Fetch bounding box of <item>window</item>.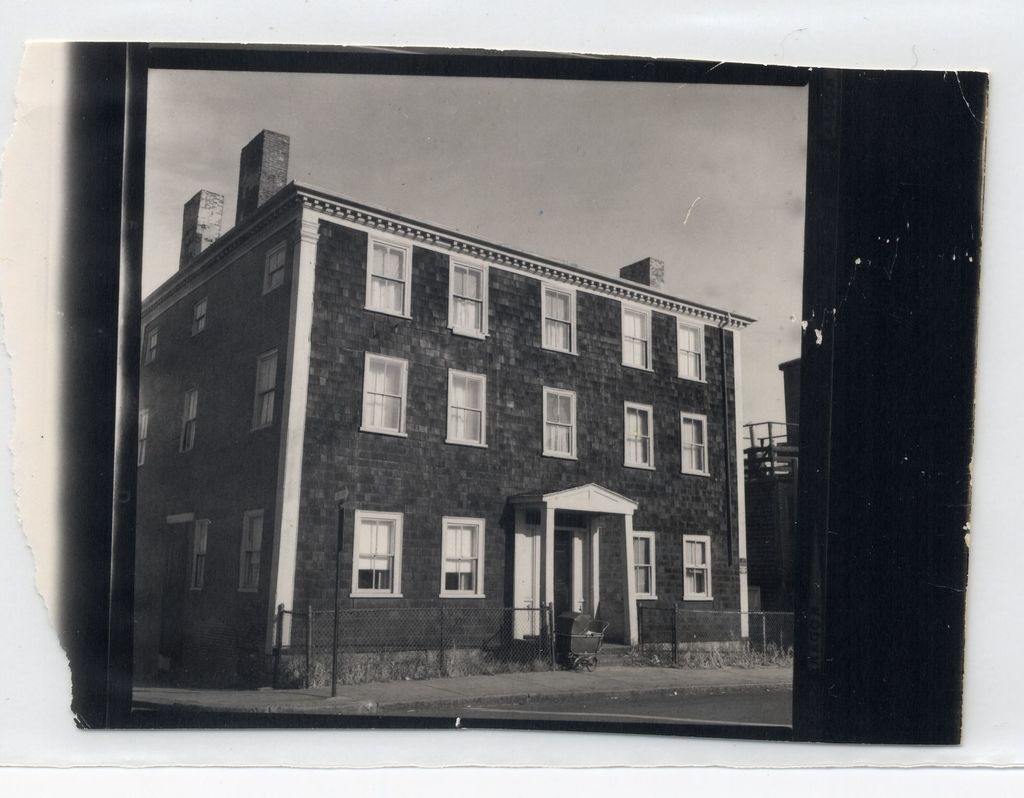
Bbox: [left=146, top=337, right=153, bottom=361].
